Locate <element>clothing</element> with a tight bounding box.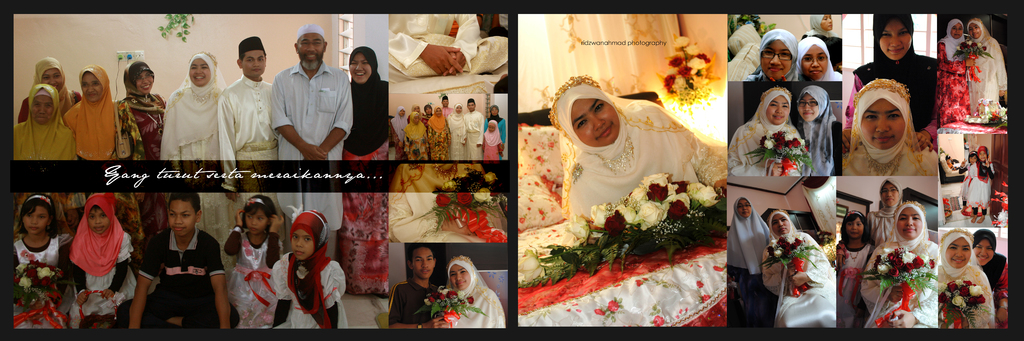
detection(941, 19, 968, 124).
